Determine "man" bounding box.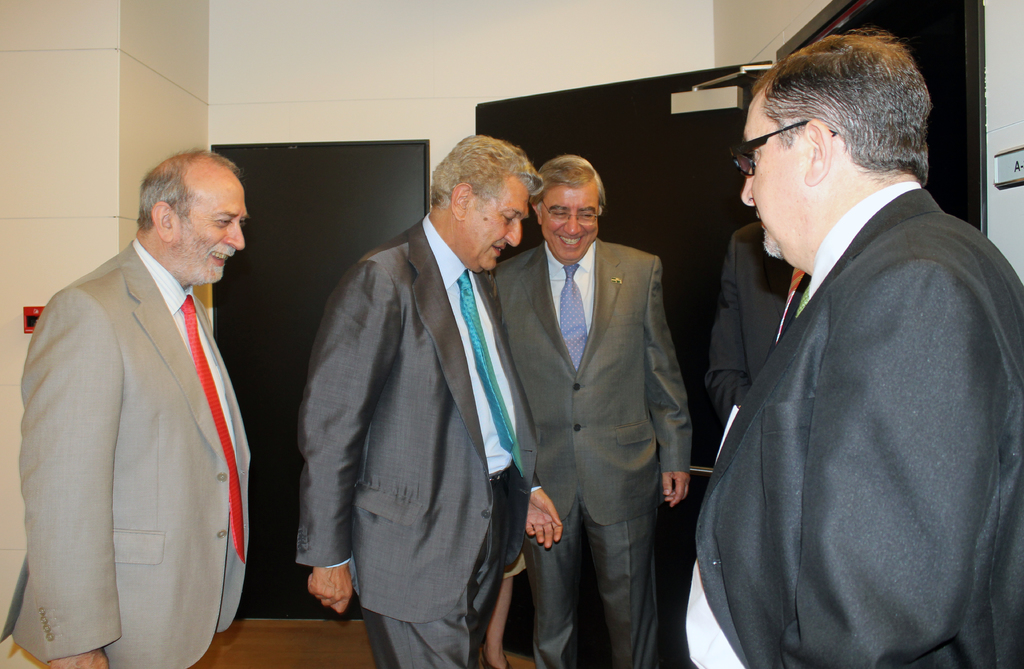
Determined: x1=705, y1=224, x2=808, y2=425.
